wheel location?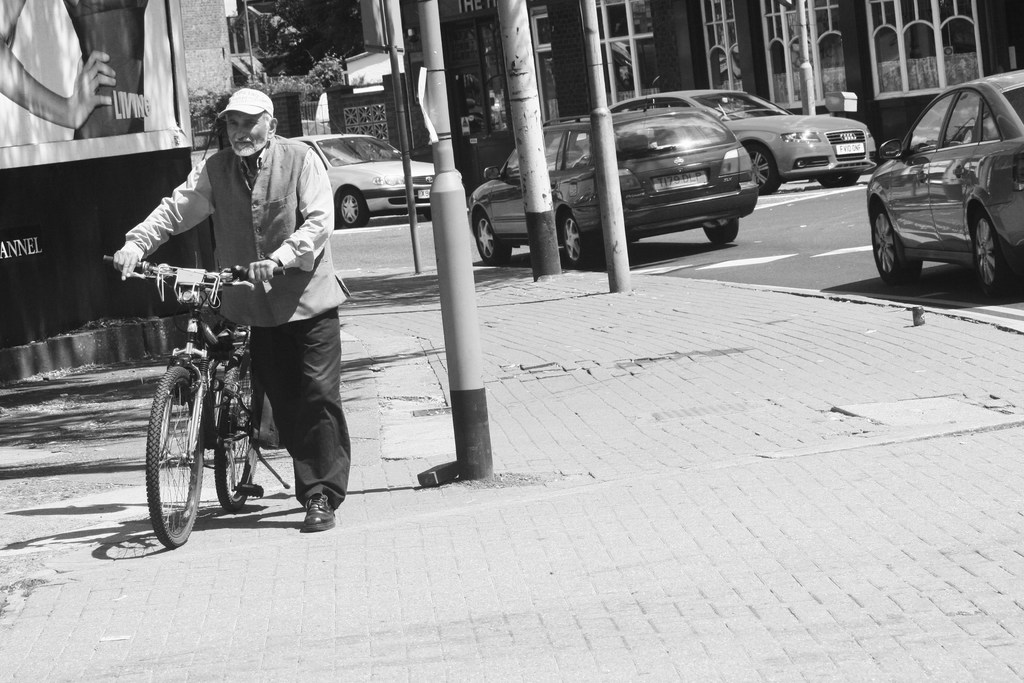
{"left": 976, "top": 212, "right": 1009, "bottom": 290}
